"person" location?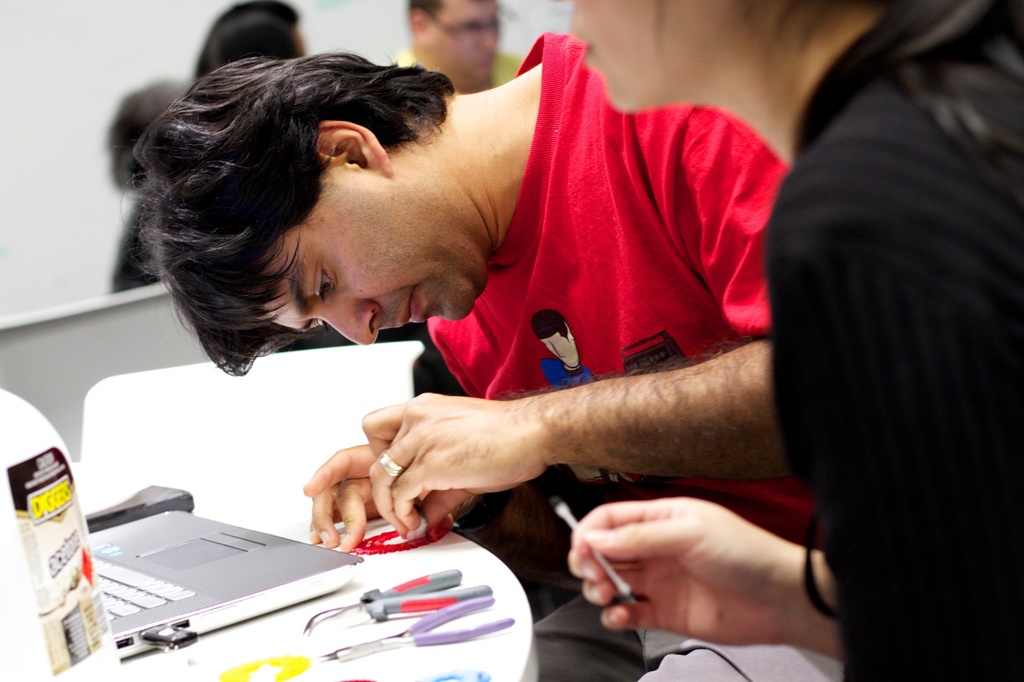
crop(109, 29, 849, 681)
